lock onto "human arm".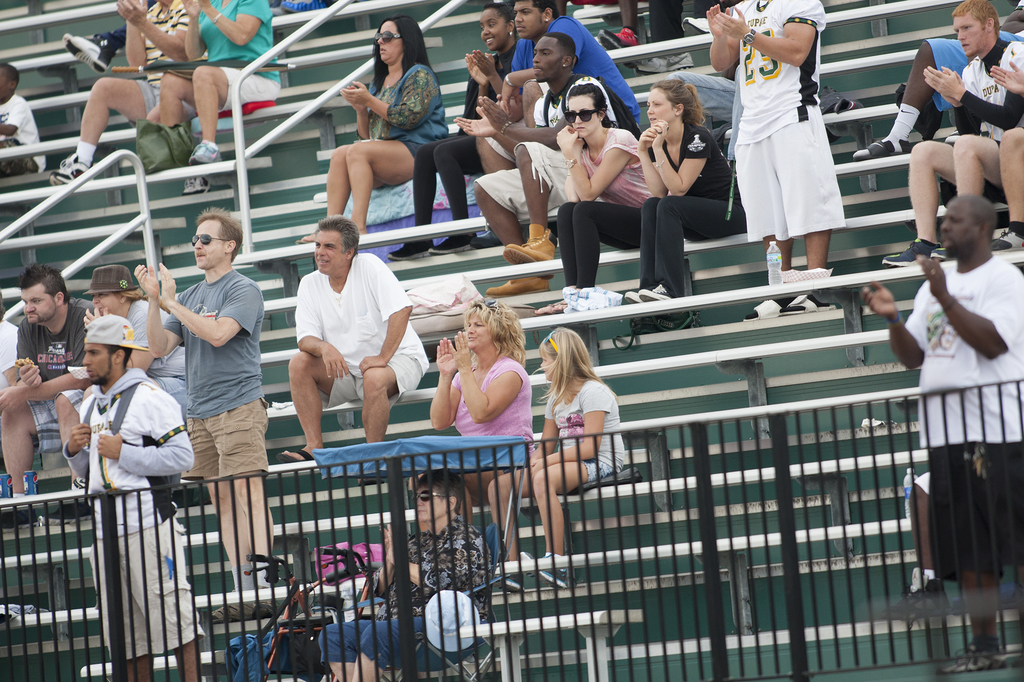
Locked: Rect(554, 119, 636, 205).
